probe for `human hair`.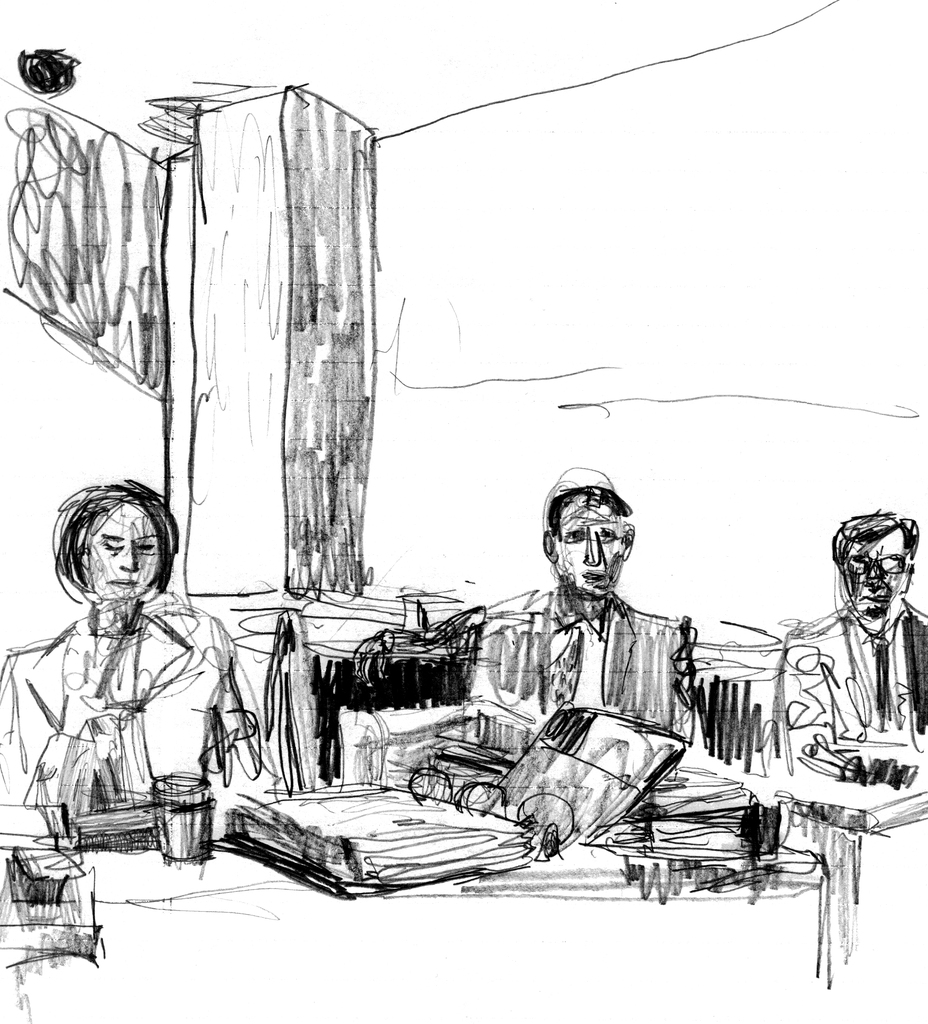
Probe result: Rect(38, 464, 173, 630).
